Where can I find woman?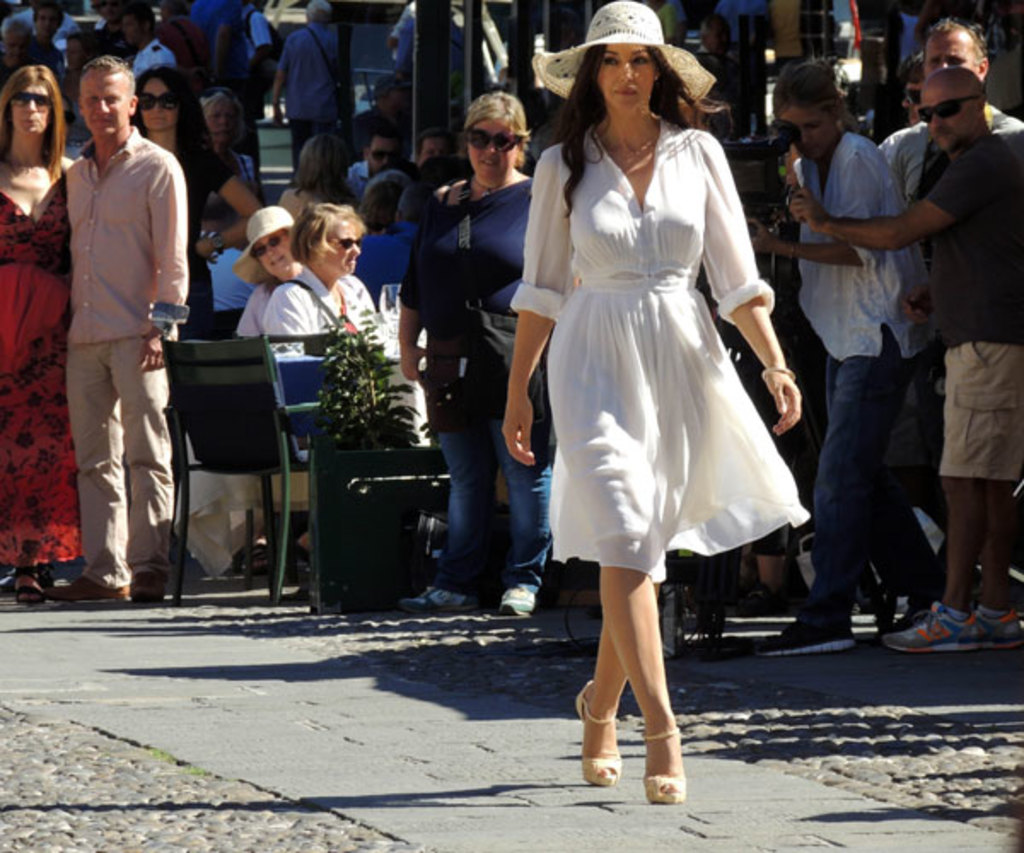
You can find it at [0, 67, 82, 597].
